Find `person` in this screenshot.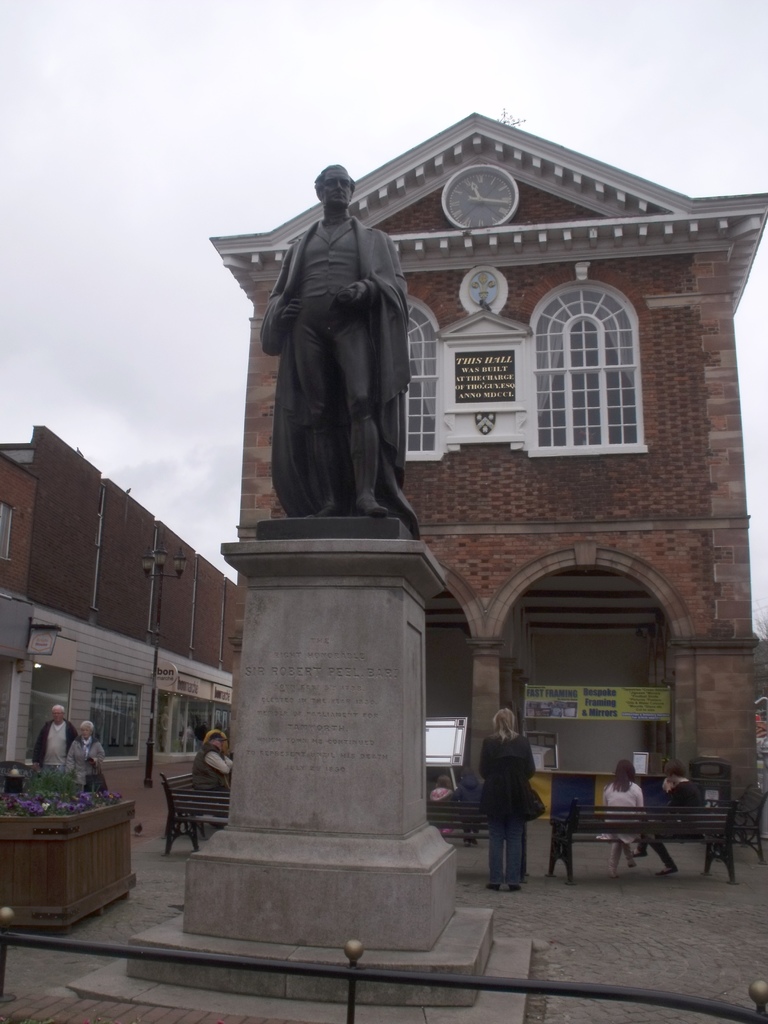
The bounding box for `person` is box(191, 724, 228, 790).
